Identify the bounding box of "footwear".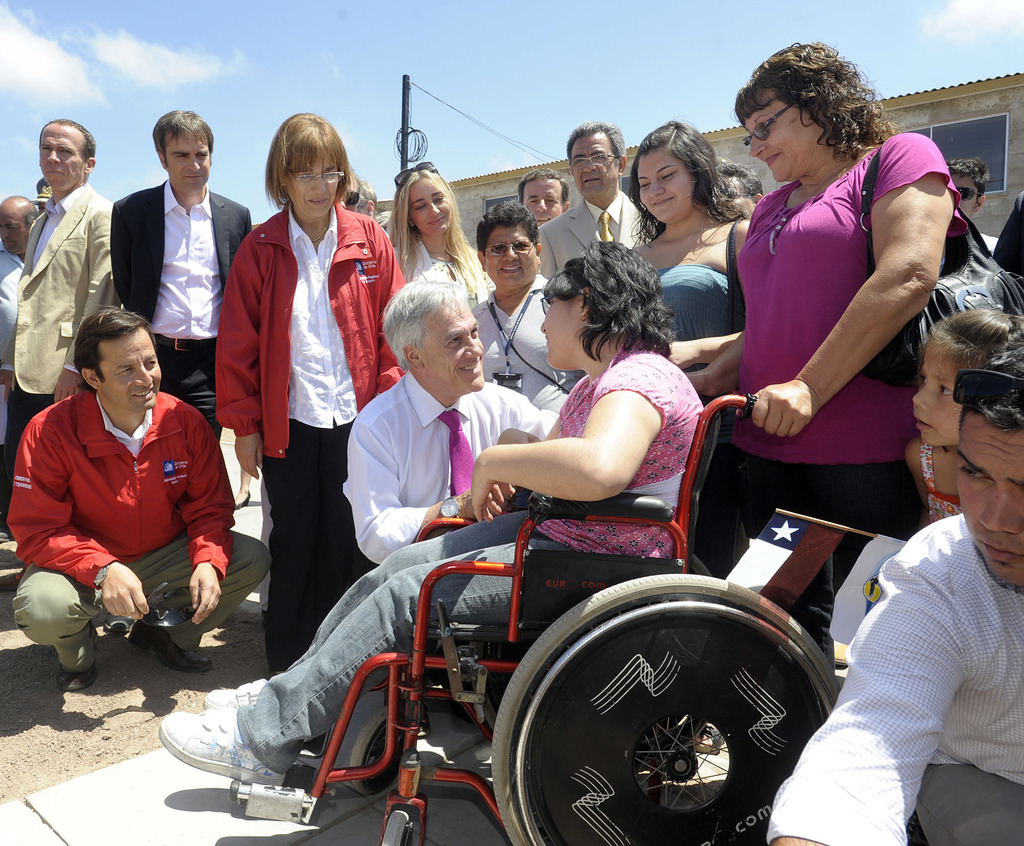
pyautogui.locateOnScreen(61, 655, 102, 690).
